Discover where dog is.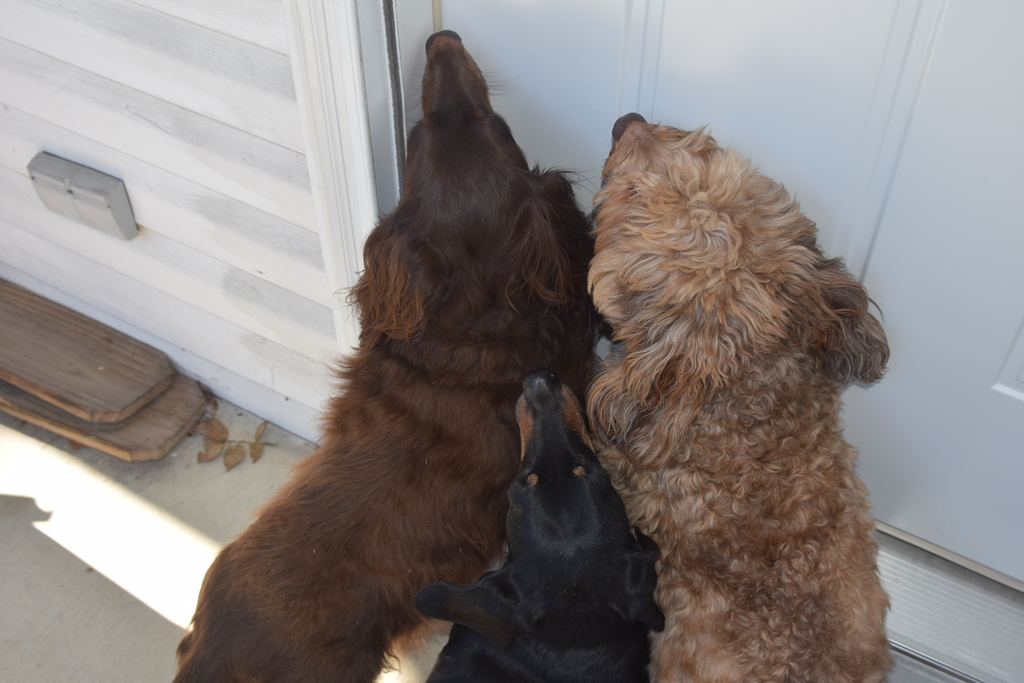
Discovered at [422,367,671,682].
